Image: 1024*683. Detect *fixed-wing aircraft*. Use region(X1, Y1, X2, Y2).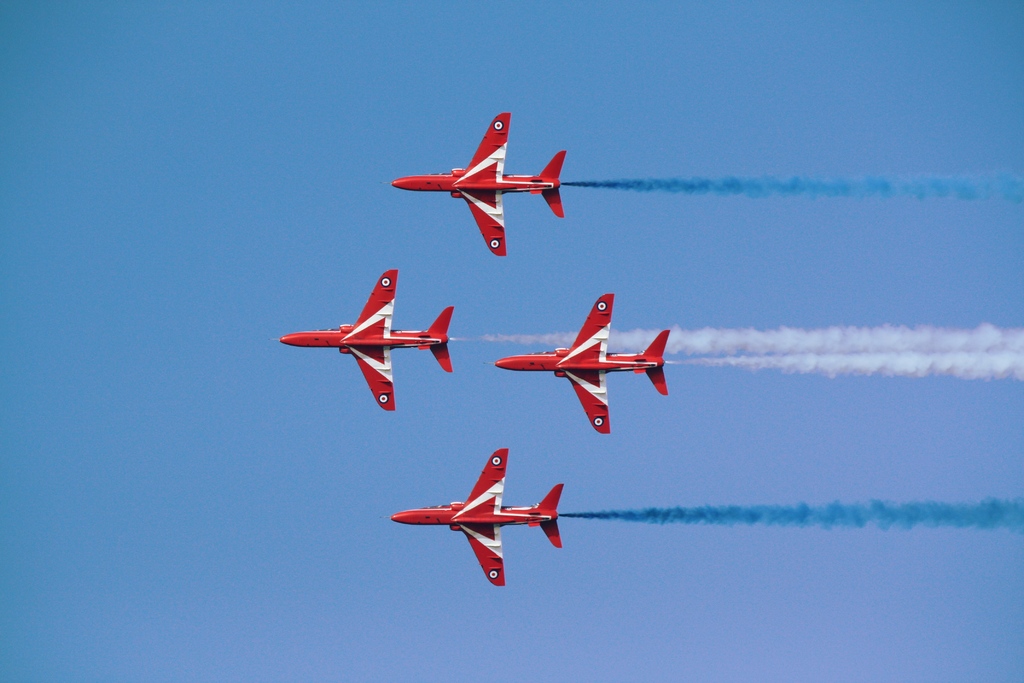
region(279, 265, 455, 409).
